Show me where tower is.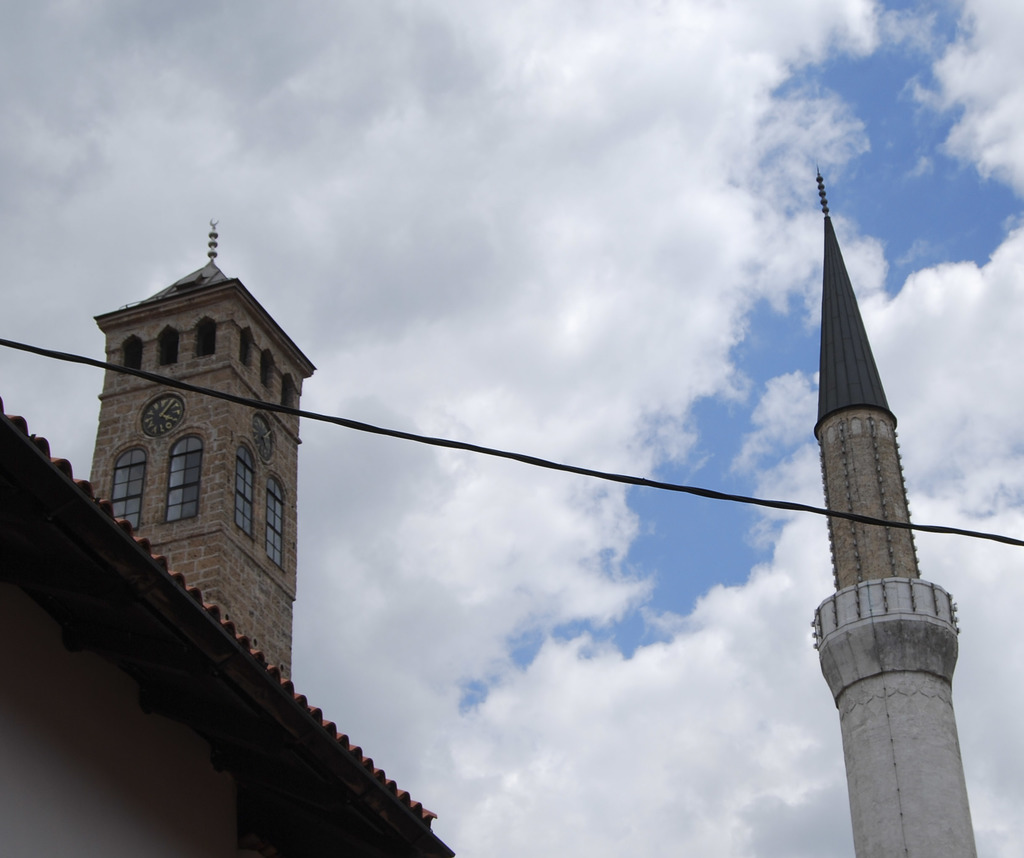
tower is at [51, 193, 335, 742].
